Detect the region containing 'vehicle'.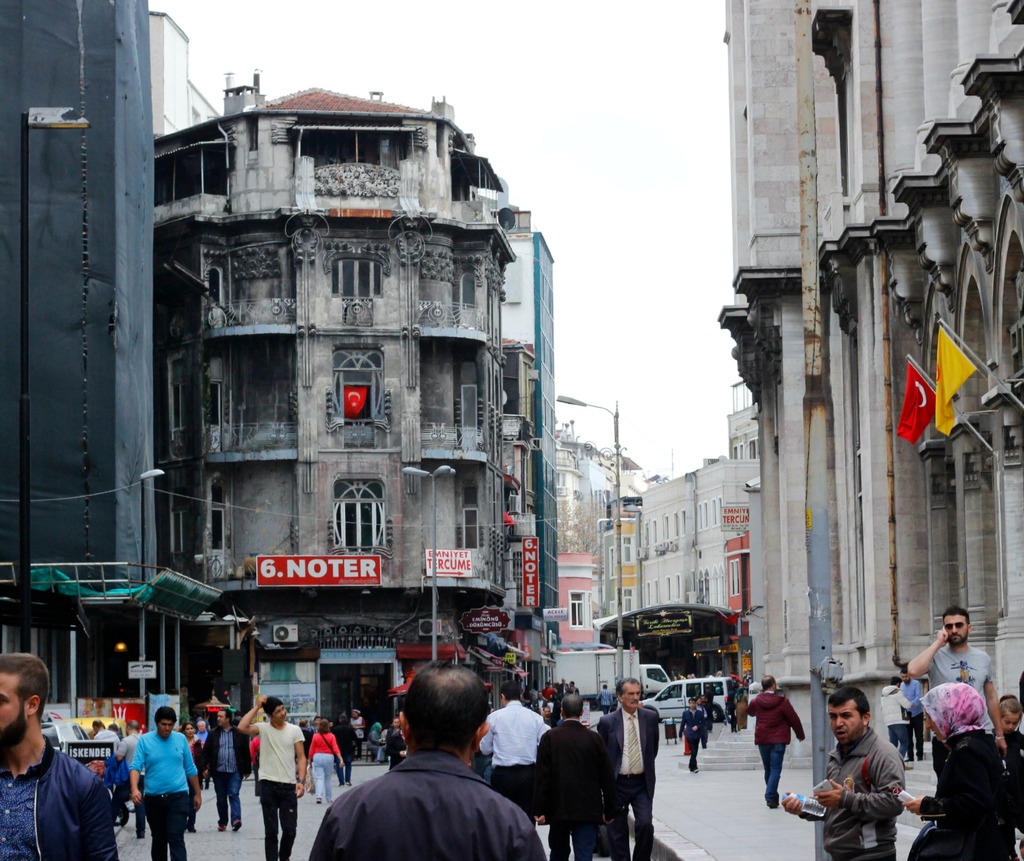
bbox(638, 674, 737, 721).
